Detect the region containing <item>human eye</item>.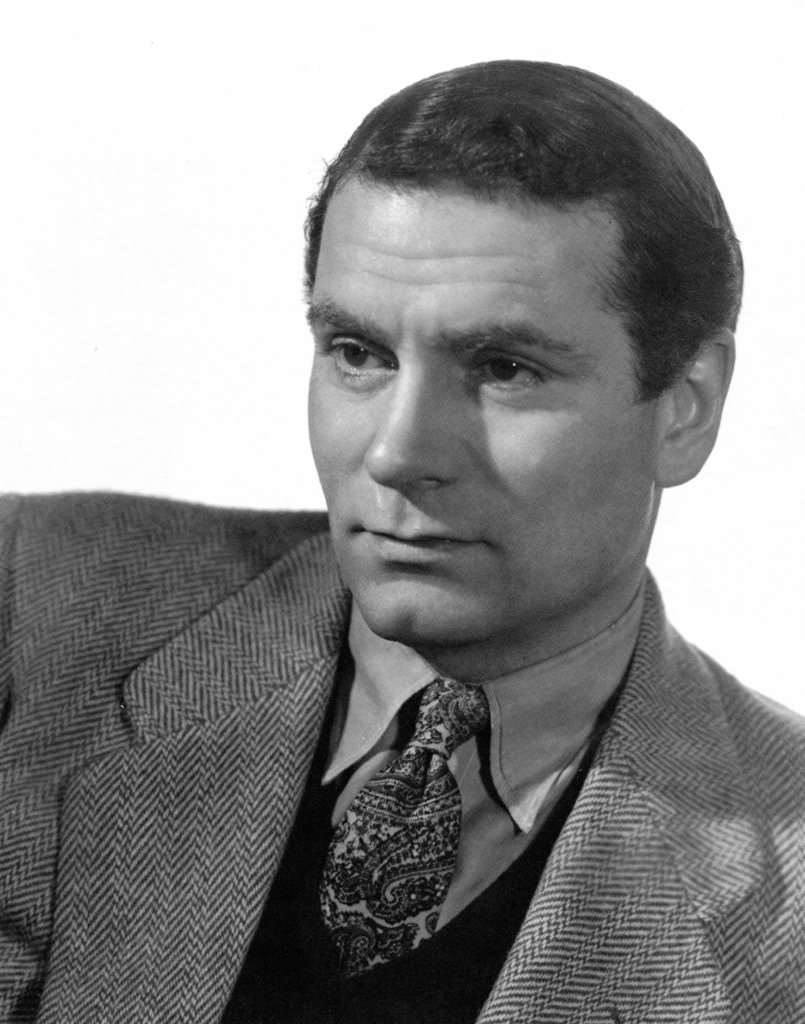
[467,345,563,408].
